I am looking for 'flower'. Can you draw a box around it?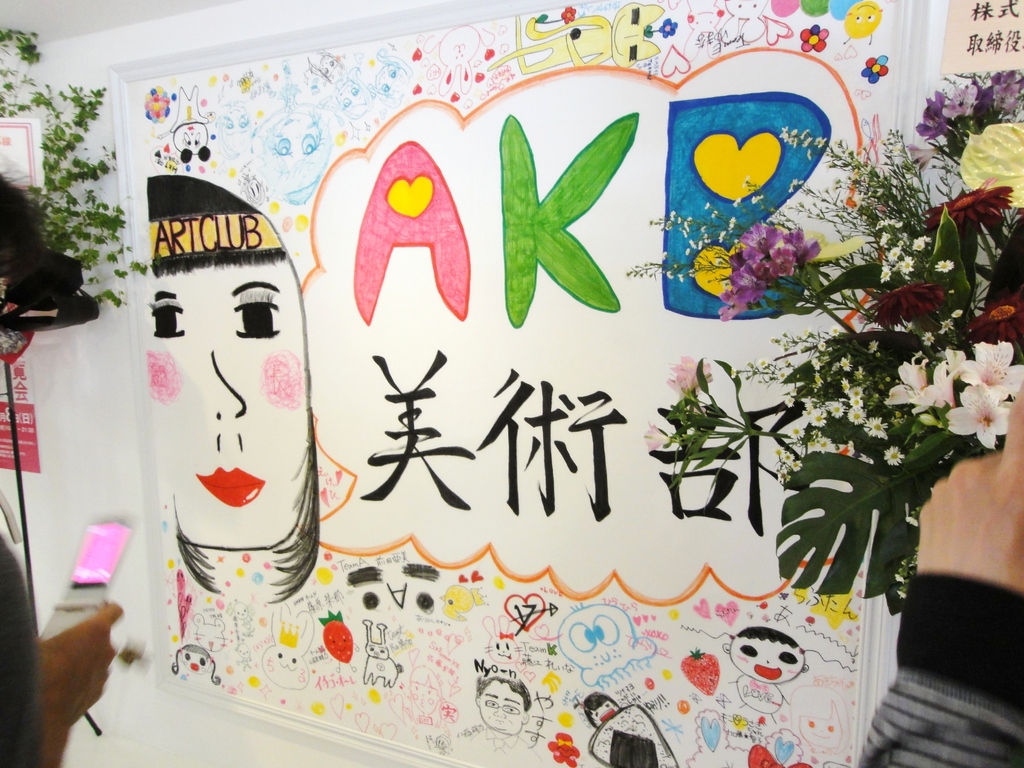
Sure, the bounding box is (left=867, top=282, right=948, bottom=335).
